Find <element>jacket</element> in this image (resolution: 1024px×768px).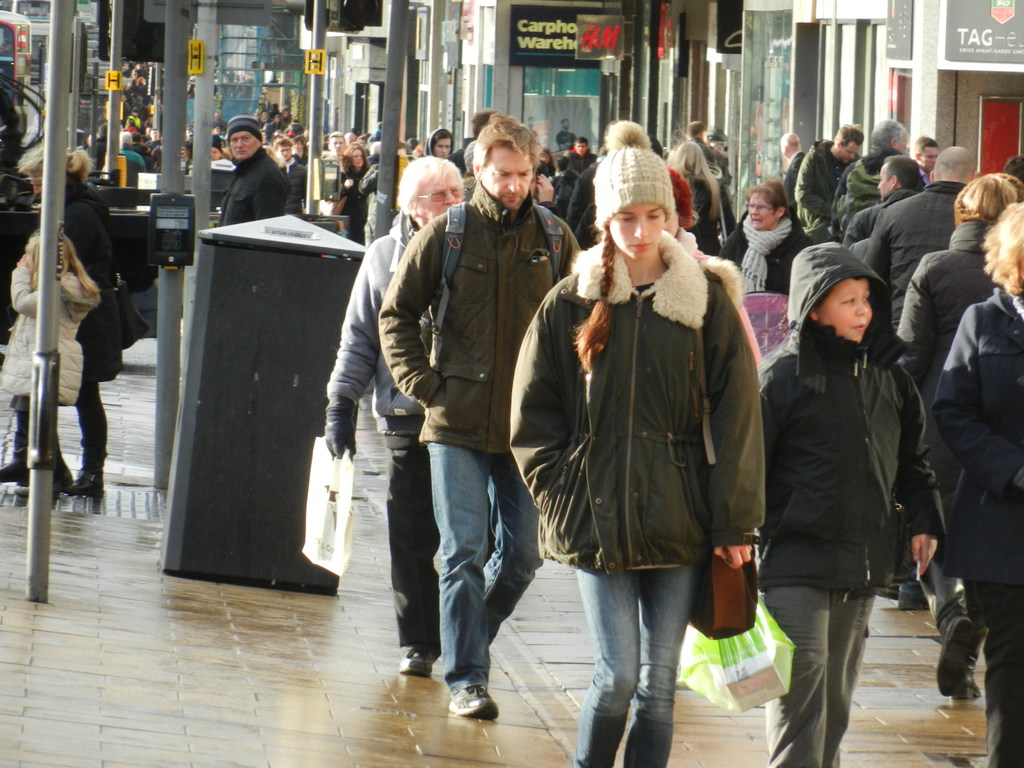
x1=932 y1=282 x2=1023 y2=589.
